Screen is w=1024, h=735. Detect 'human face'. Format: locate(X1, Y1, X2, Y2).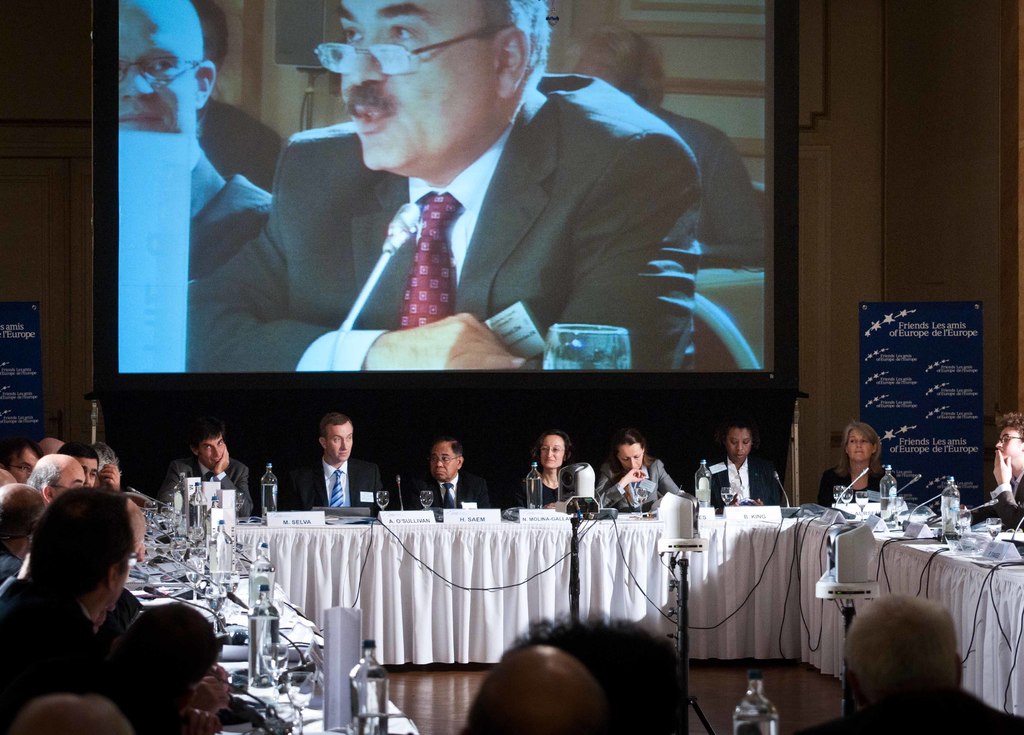
locate(327, 424, 353, 464).
